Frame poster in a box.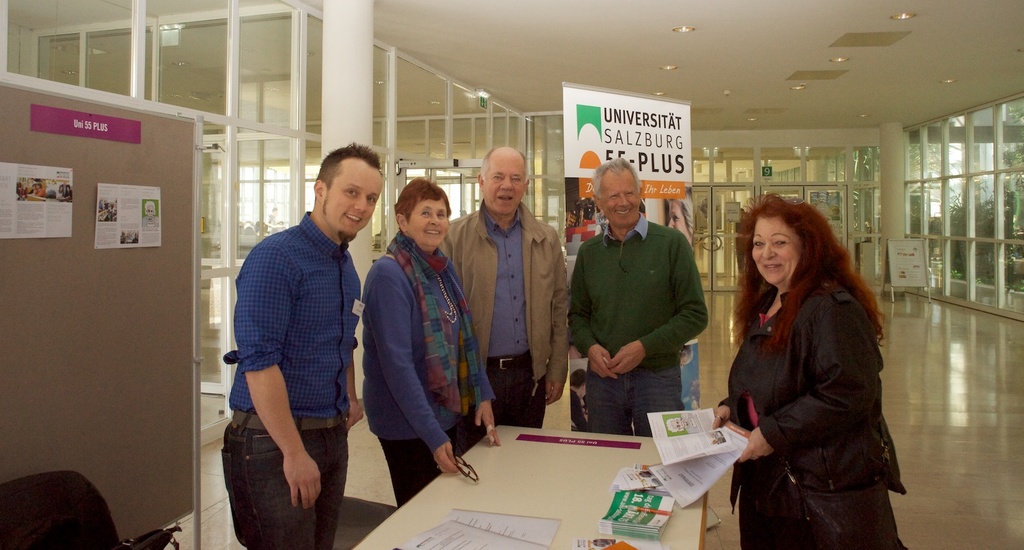
box=[0, 162, 79, 240].
